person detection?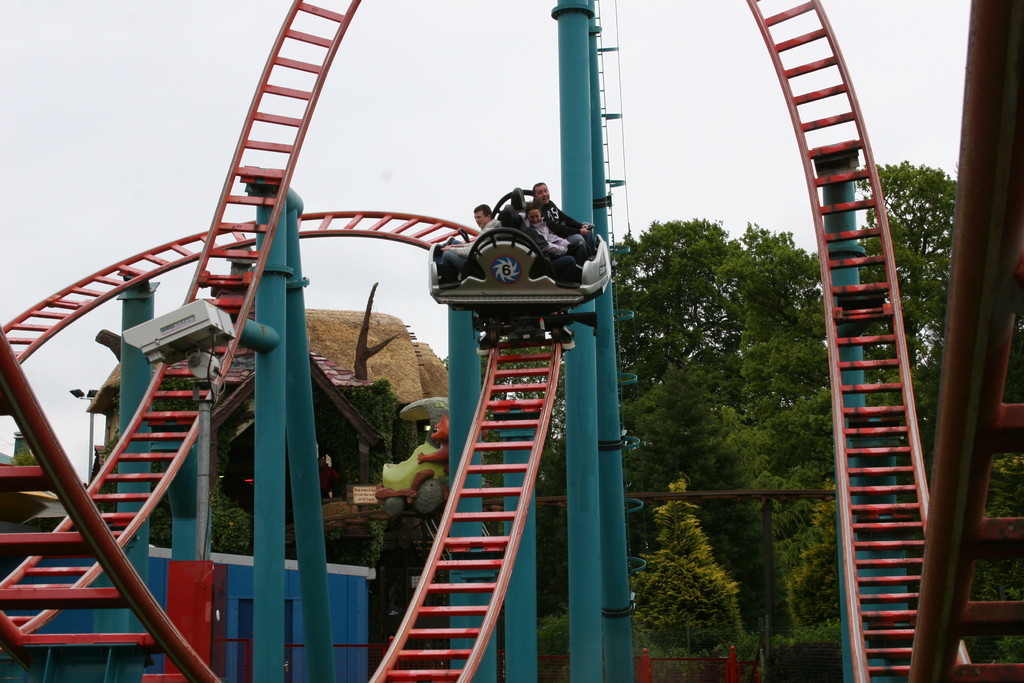
bbox(527, 183, 587, 244)
